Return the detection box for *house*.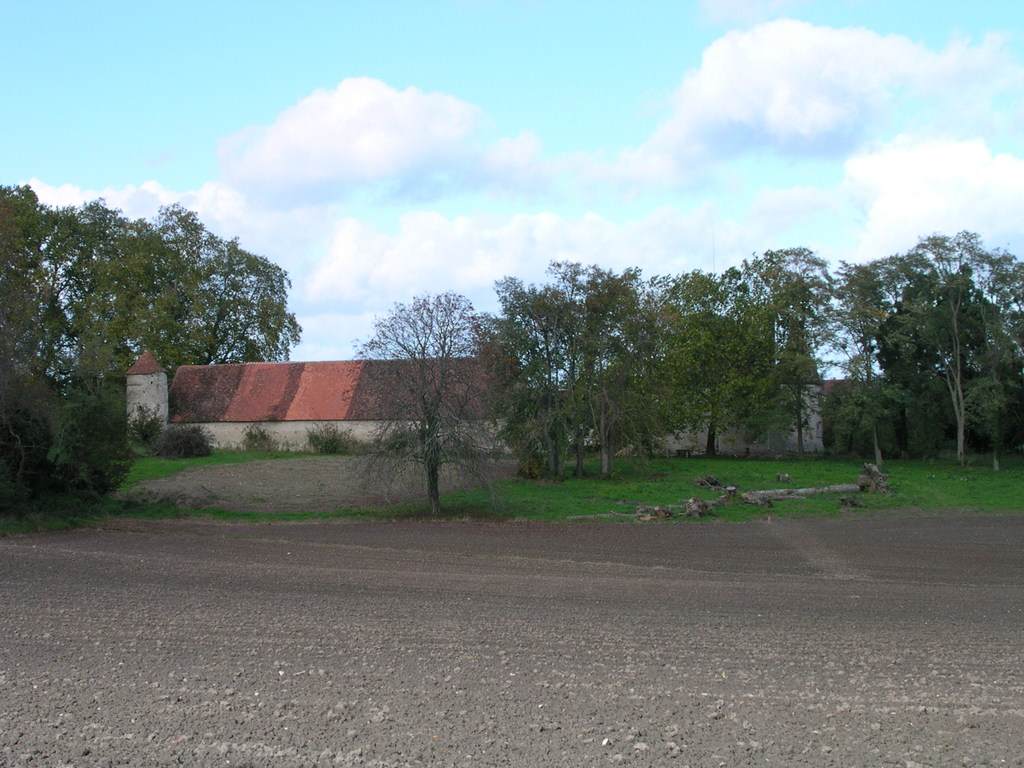
{"x1": 575, "y1": 299, "x2": 825, "y2": 463}.
